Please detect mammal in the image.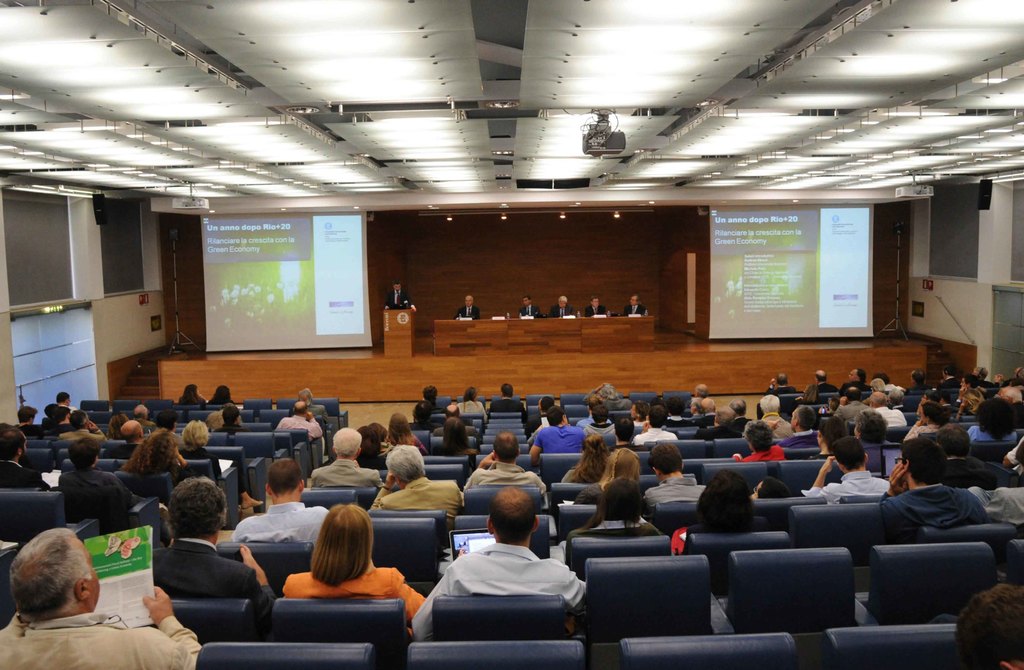
<bbox>631, 402, 676, 451</bbox>.
